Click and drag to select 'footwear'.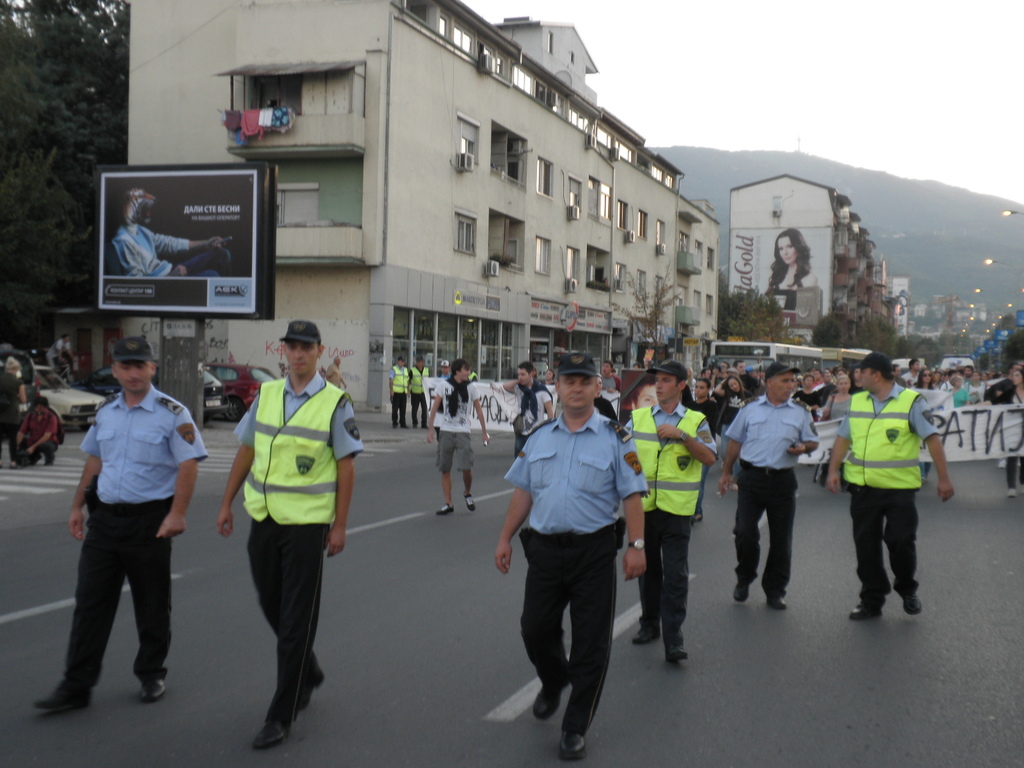
Selection: bbox(431, 504, 461, 513).
